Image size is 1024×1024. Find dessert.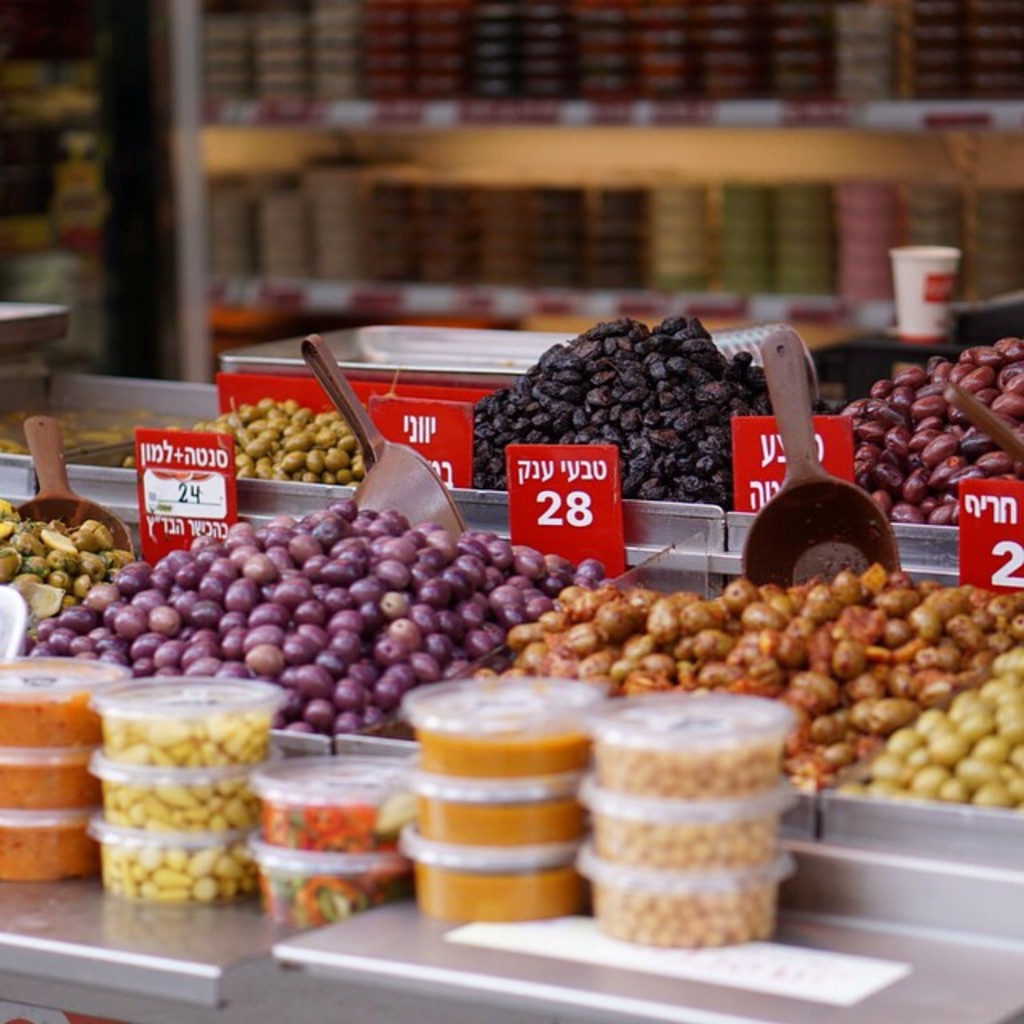
(414, 848, 552, 914).
